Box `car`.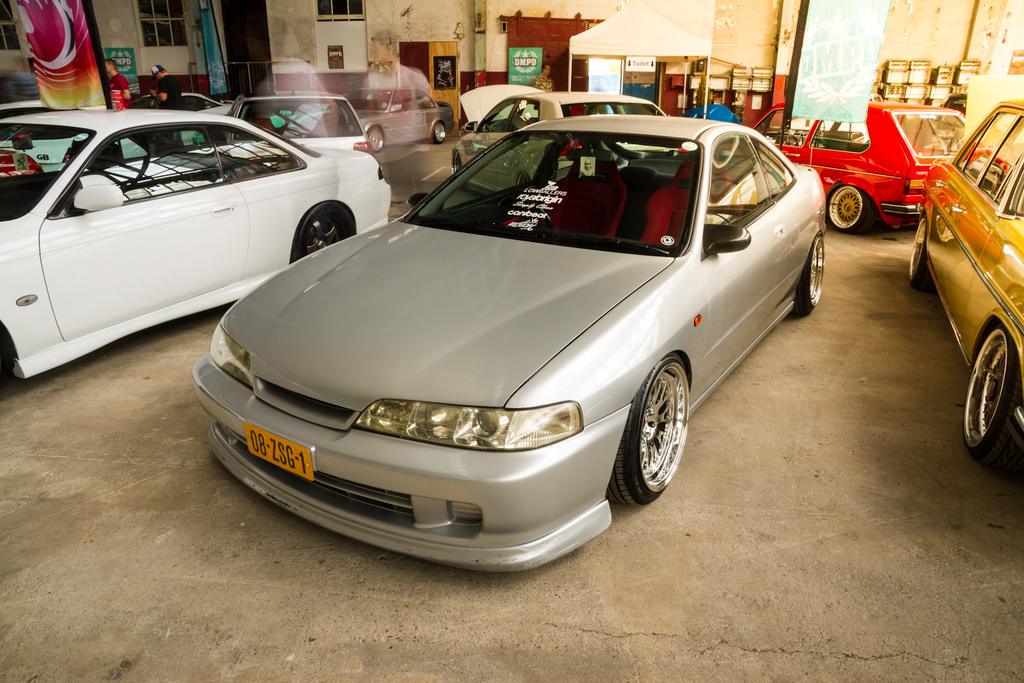
left=0, top=98, right=396, bottom=402.
